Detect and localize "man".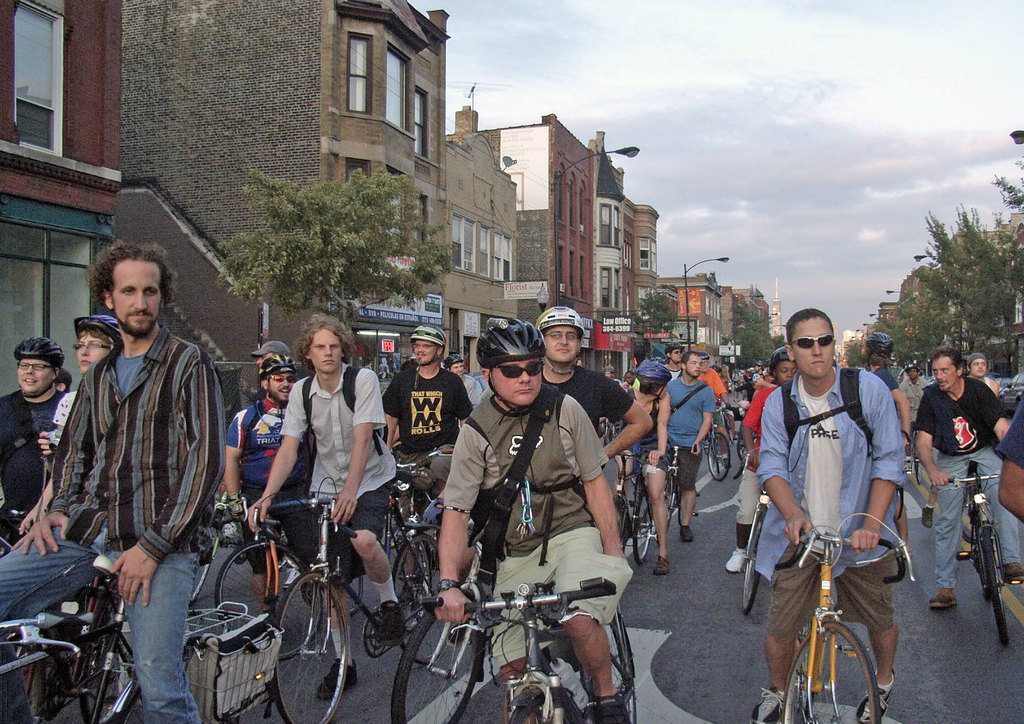
Localized at [left=866, top=334, right=911, bottom=559].
